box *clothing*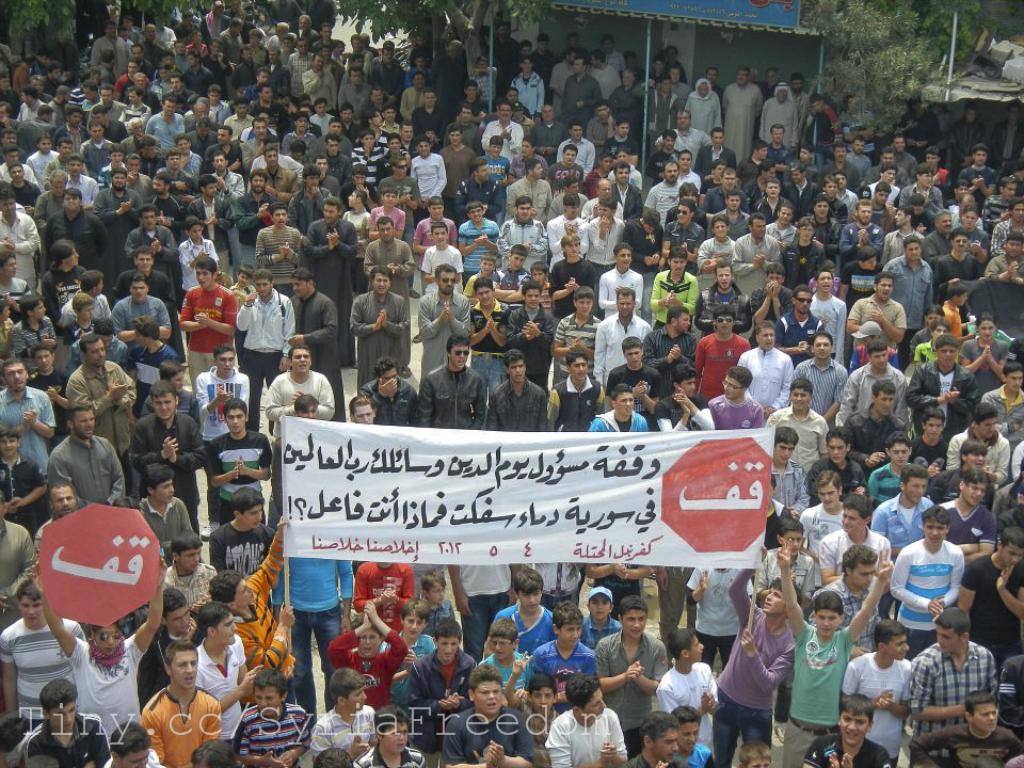
select_region(841, 257, 882, 314)
